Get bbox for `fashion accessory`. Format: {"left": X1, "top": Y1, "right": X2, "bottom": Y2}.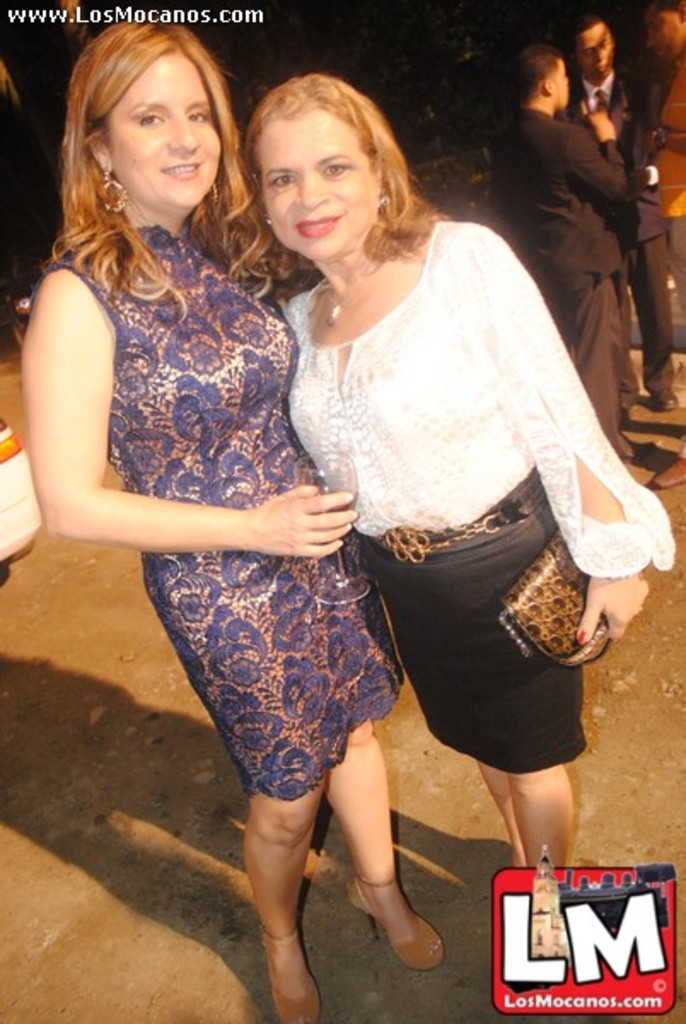
{"left": 570, "top": 626, "right": 589, "bottom": 647}.
